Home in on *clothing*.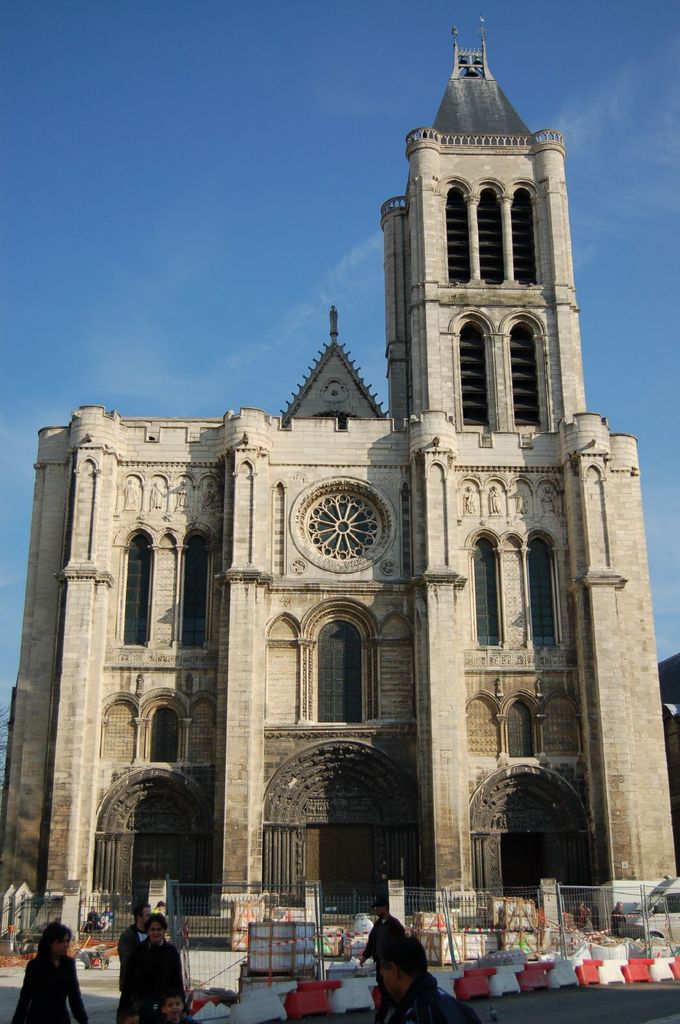
Homed in at <bbox>122, 936, 186, 1023</bbox>.
